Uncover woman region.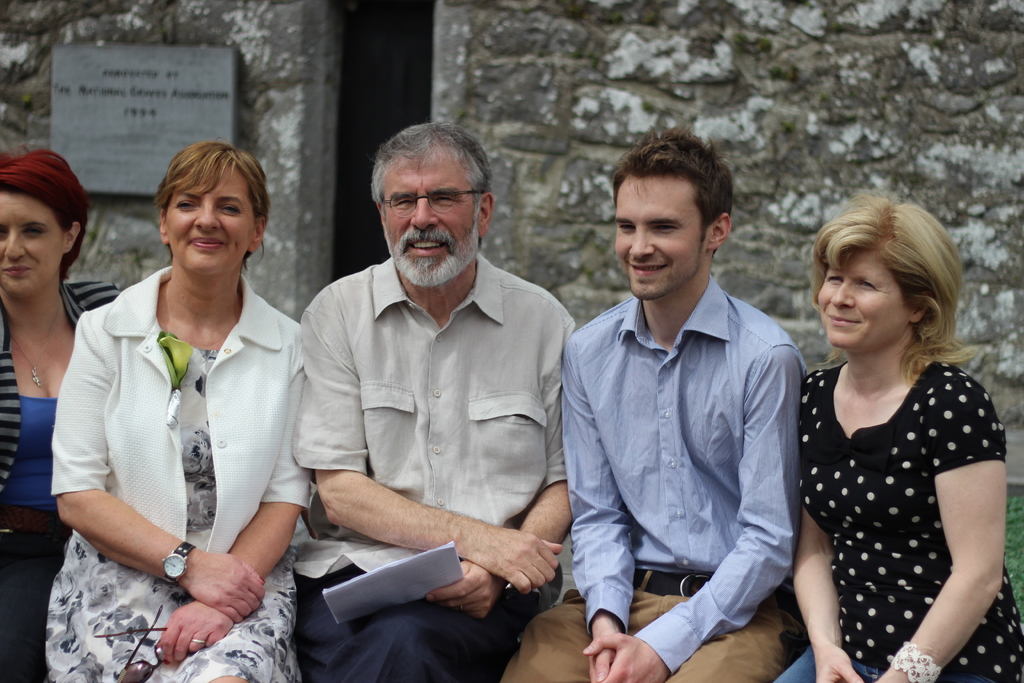
Uncovered: crop(47, 133, 305, 682).
